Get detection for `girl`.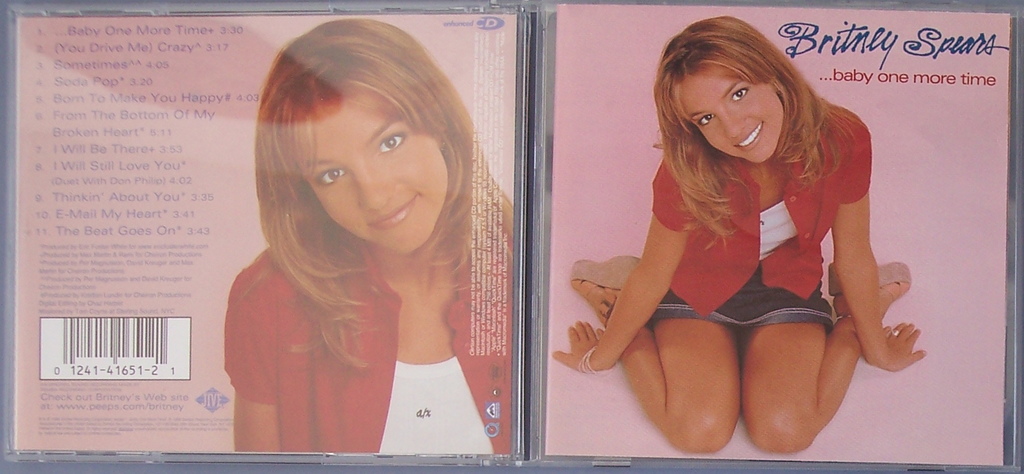
Detection: Rect(555, 13, 929, 458).
